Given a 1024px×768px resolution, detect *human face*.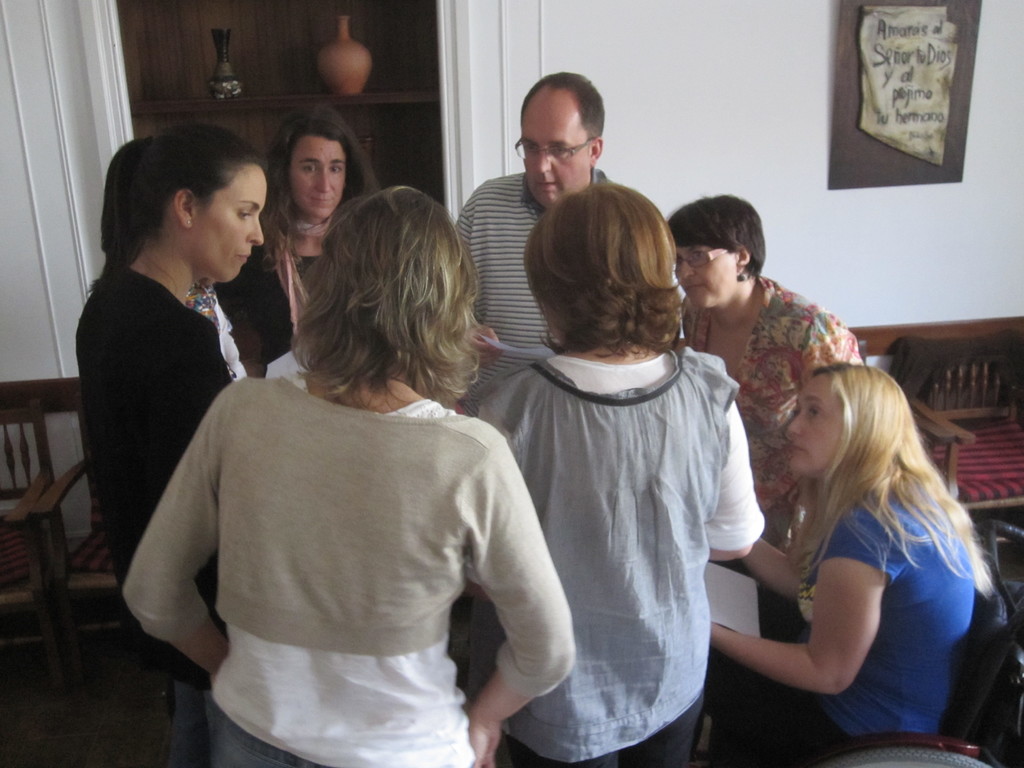
(left=191, top=165, right=271, bottom=283).
